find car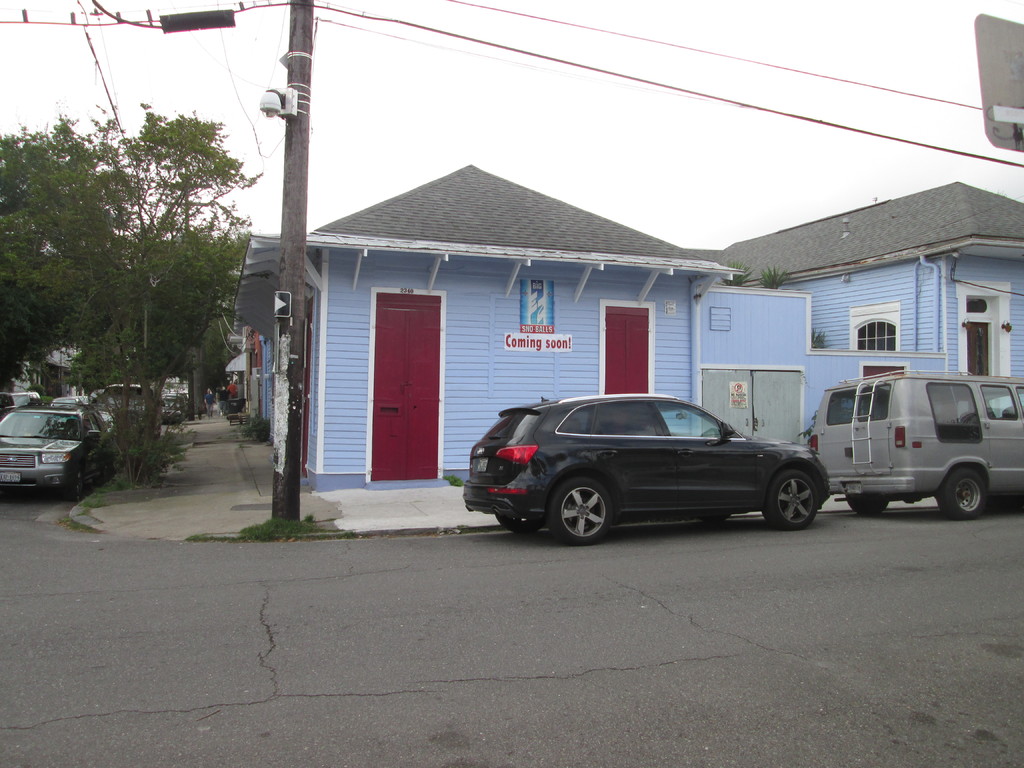
select_region(151, 390, 191, 425)
